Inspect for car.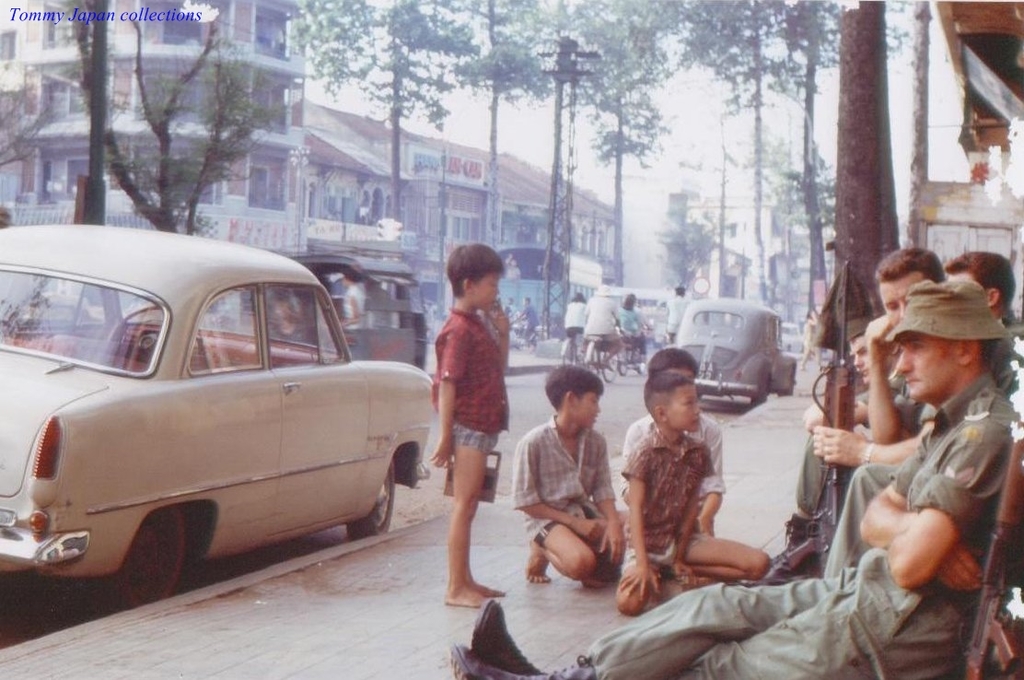
Inspection: (x1=676, y1=299, x2=794, y2=401).
